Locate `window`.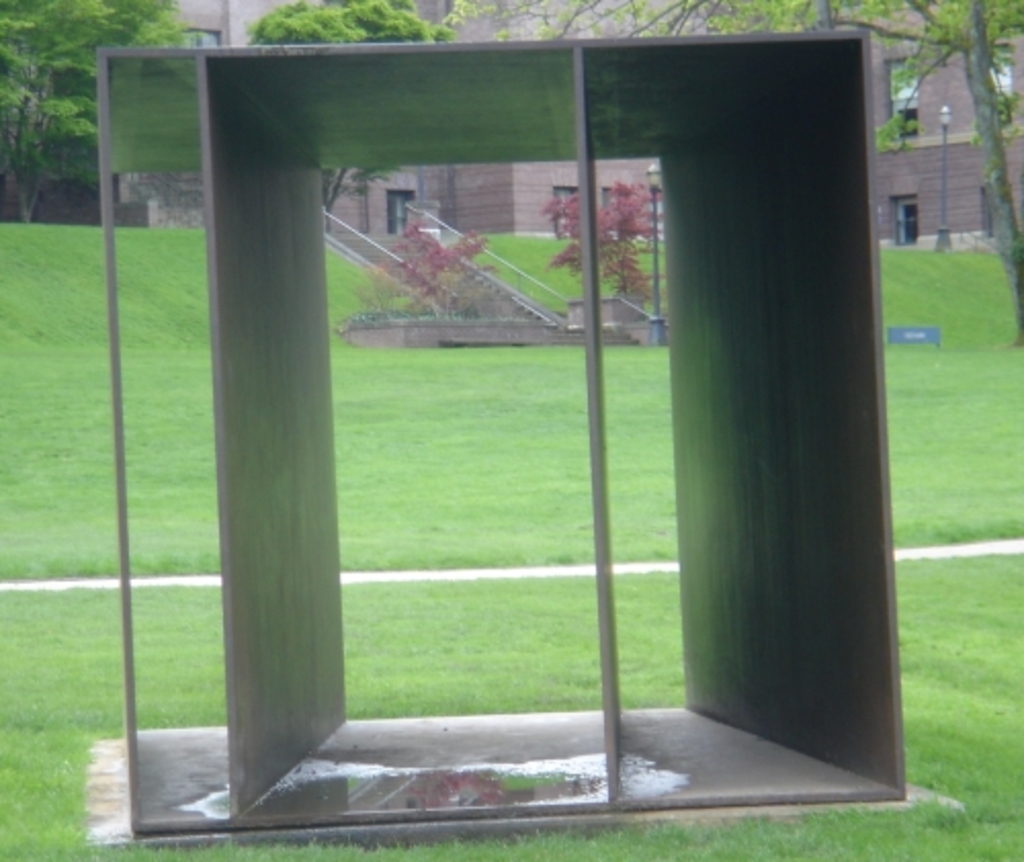
Bounding box: 889,192,918,248.
